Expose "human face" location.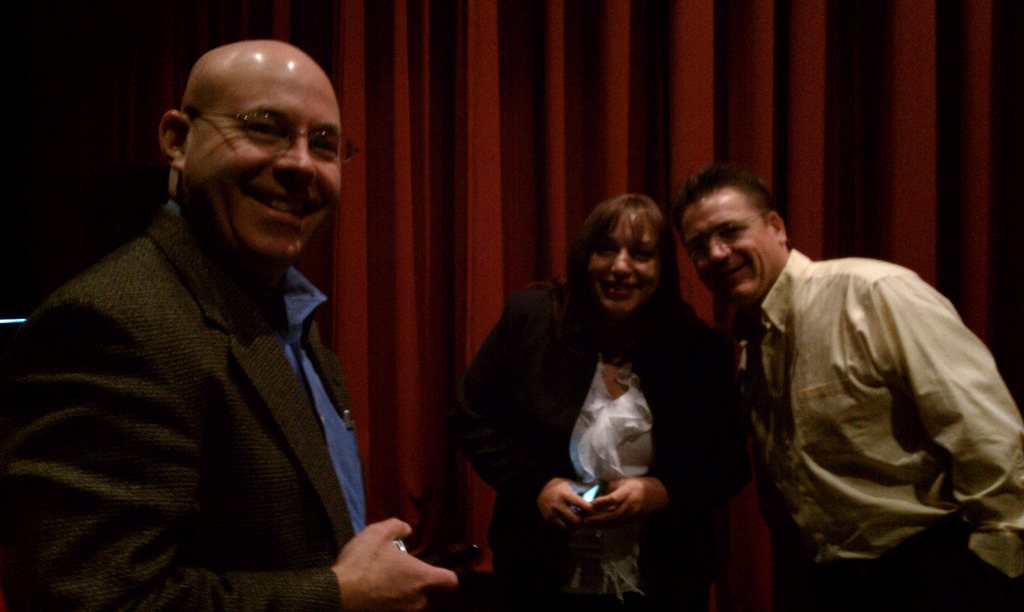
Exposed at 675, 184, 774, 300.
